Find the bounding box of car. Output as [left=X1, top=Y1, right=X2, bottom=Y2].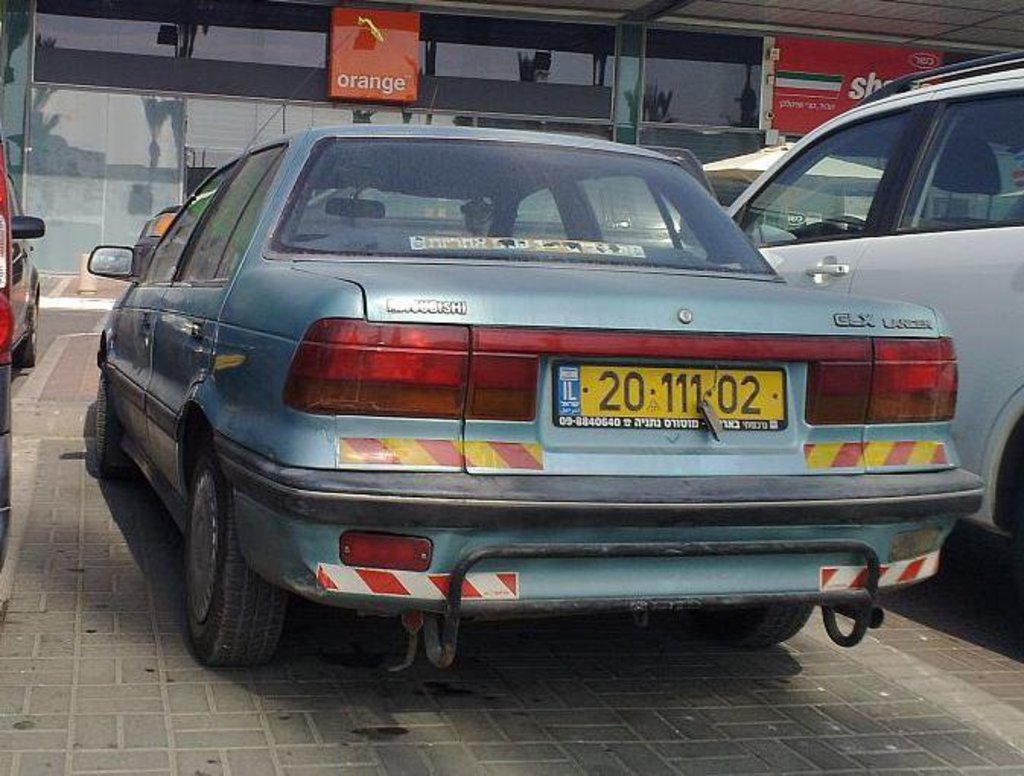
[left=84, top=122, right=981, bottom=668].
